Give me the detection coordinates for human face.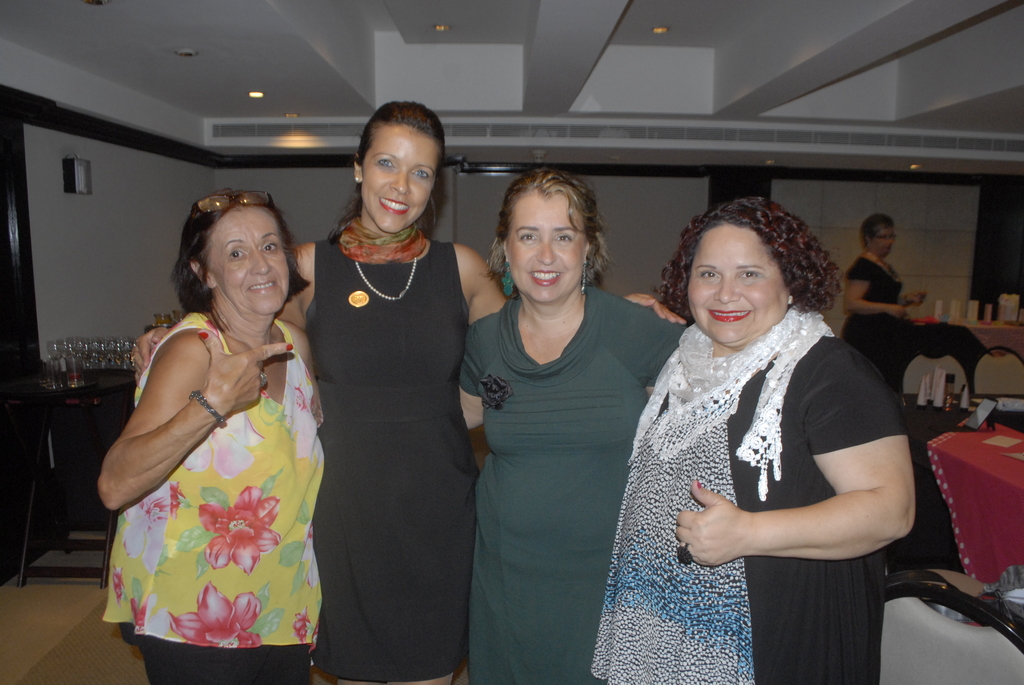
873/226/895/253.
